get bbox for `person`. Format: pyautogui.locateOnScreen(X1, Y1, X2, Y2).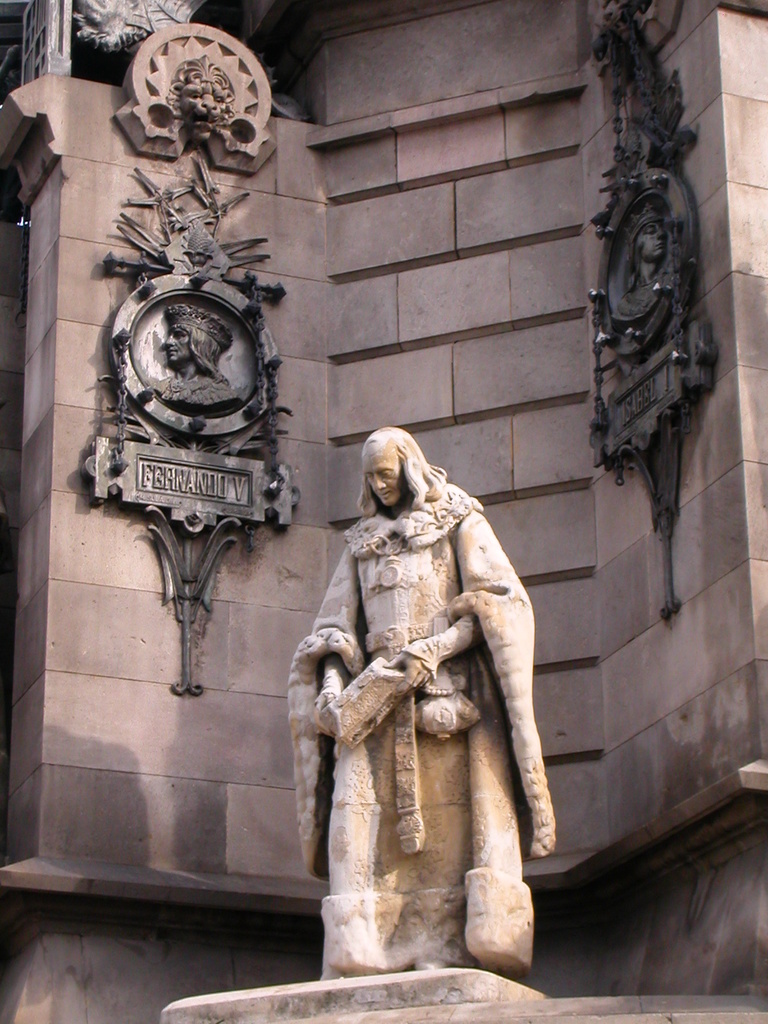
pyautogui.locateOnScreen(302, 403, 570, 1011).
